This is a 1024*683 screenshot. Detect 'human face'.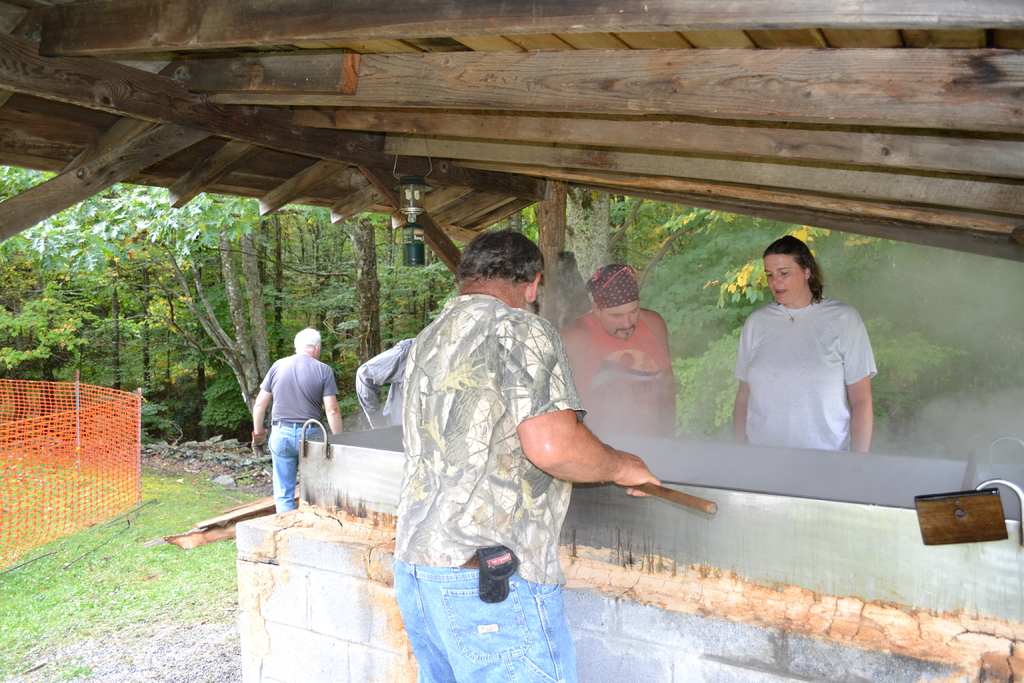
601:304:644:339.
